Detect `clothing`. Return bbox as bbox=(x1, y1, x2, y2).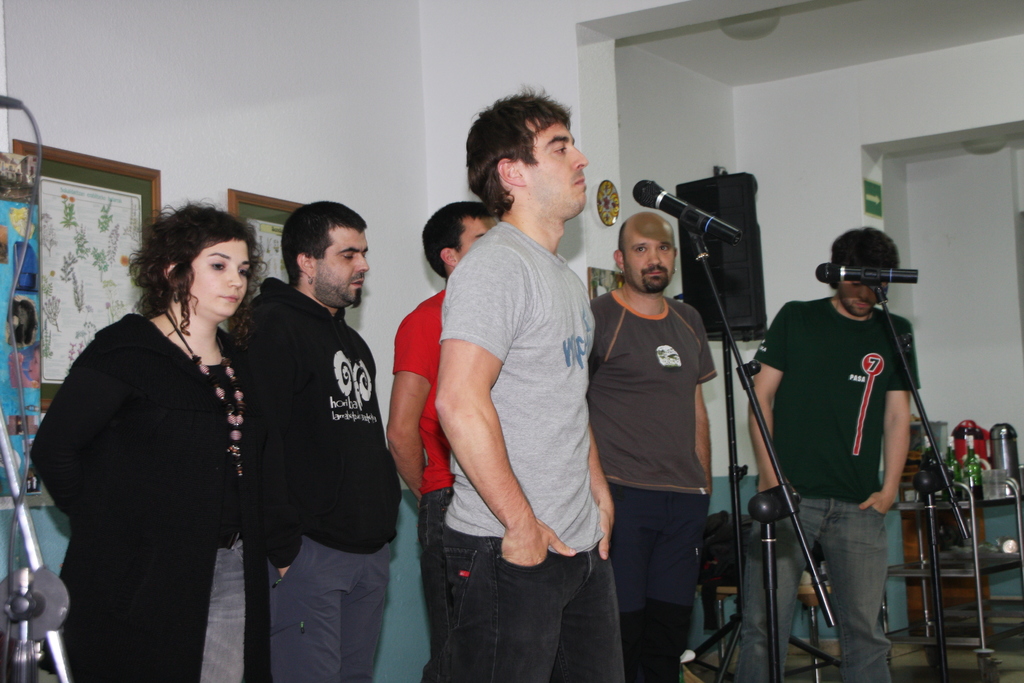
bbox=(392, 287, 455, 682).
